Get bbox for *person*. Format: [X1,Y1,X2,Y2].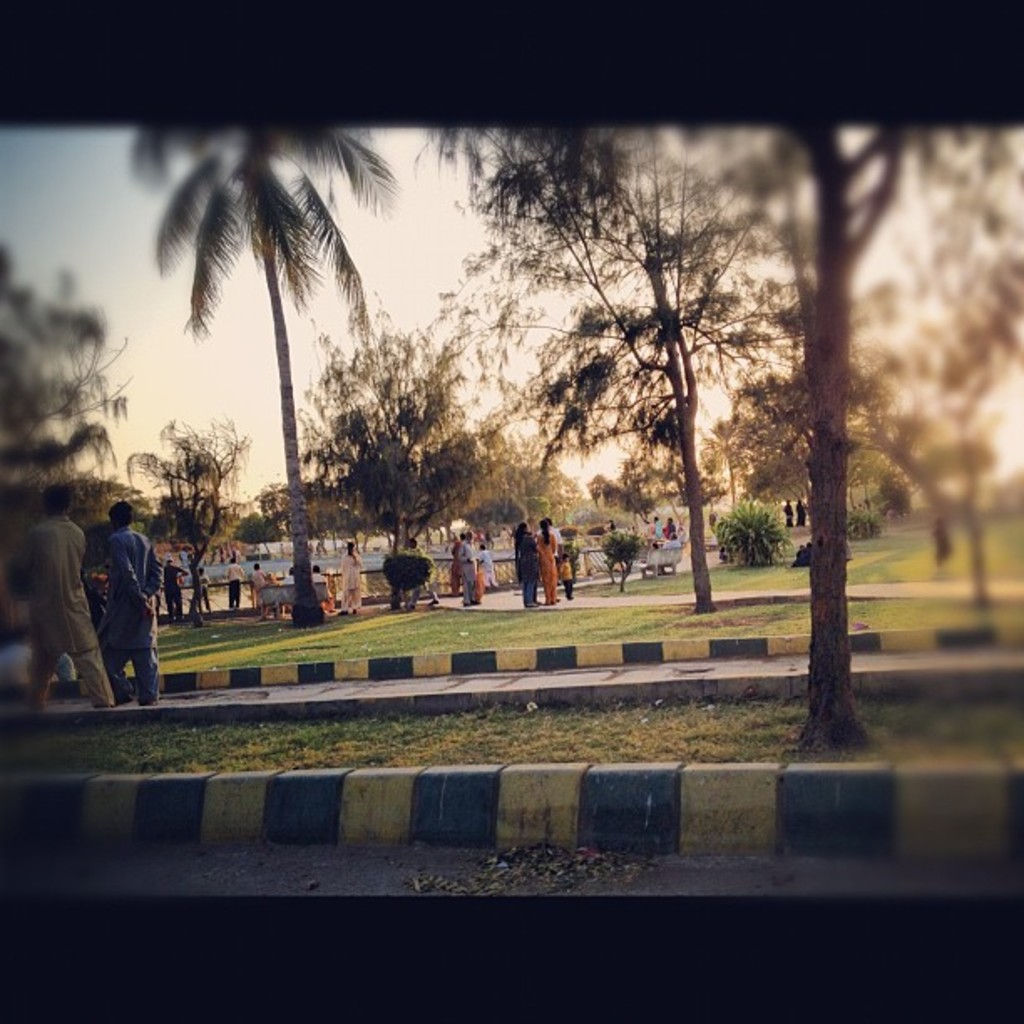
[336,537,361,616].
